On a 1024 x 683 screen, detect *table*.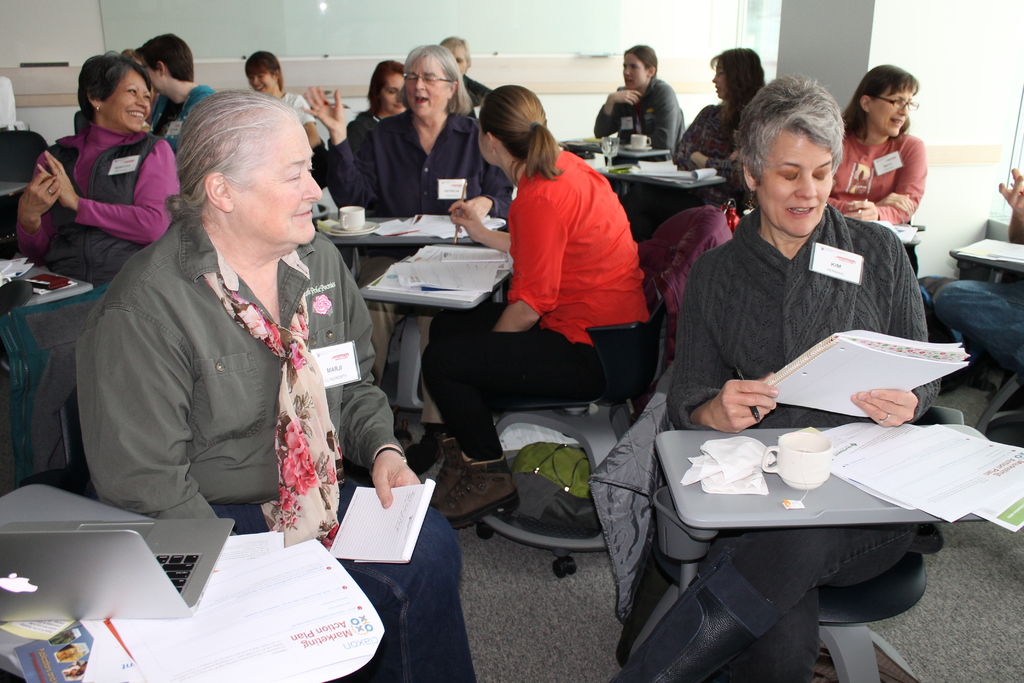
x1=0 y1=477 x2=424 y2=682.
